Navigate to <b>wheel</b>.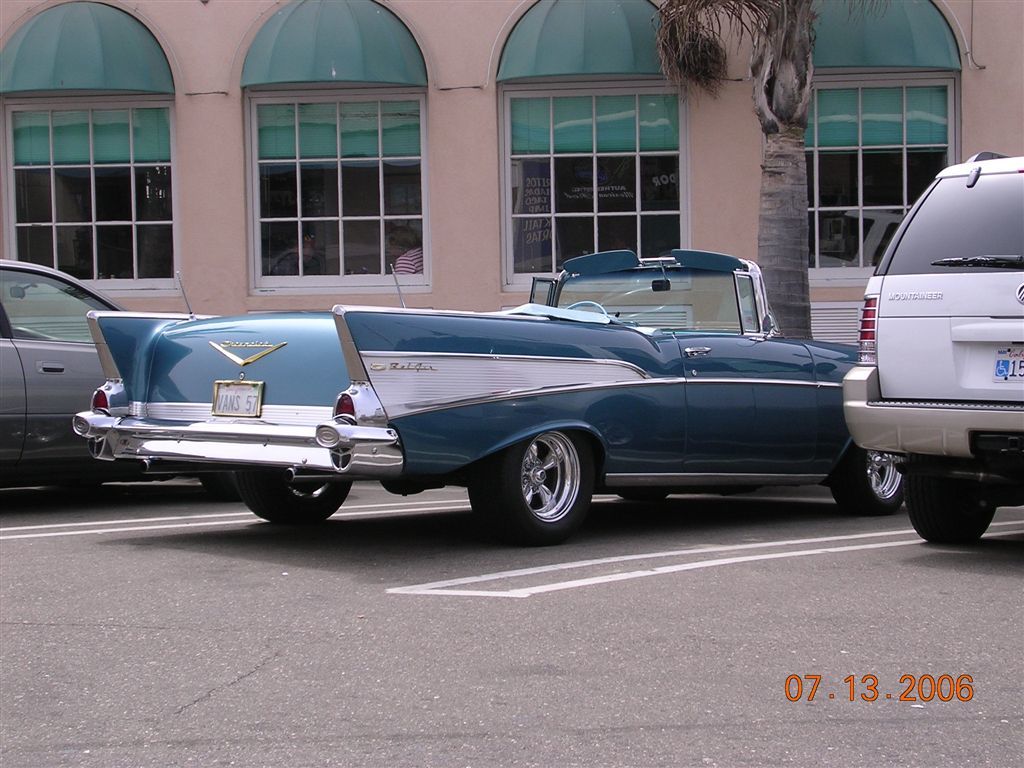
Navigation target: bbox=[831, 443, 901, 517].
